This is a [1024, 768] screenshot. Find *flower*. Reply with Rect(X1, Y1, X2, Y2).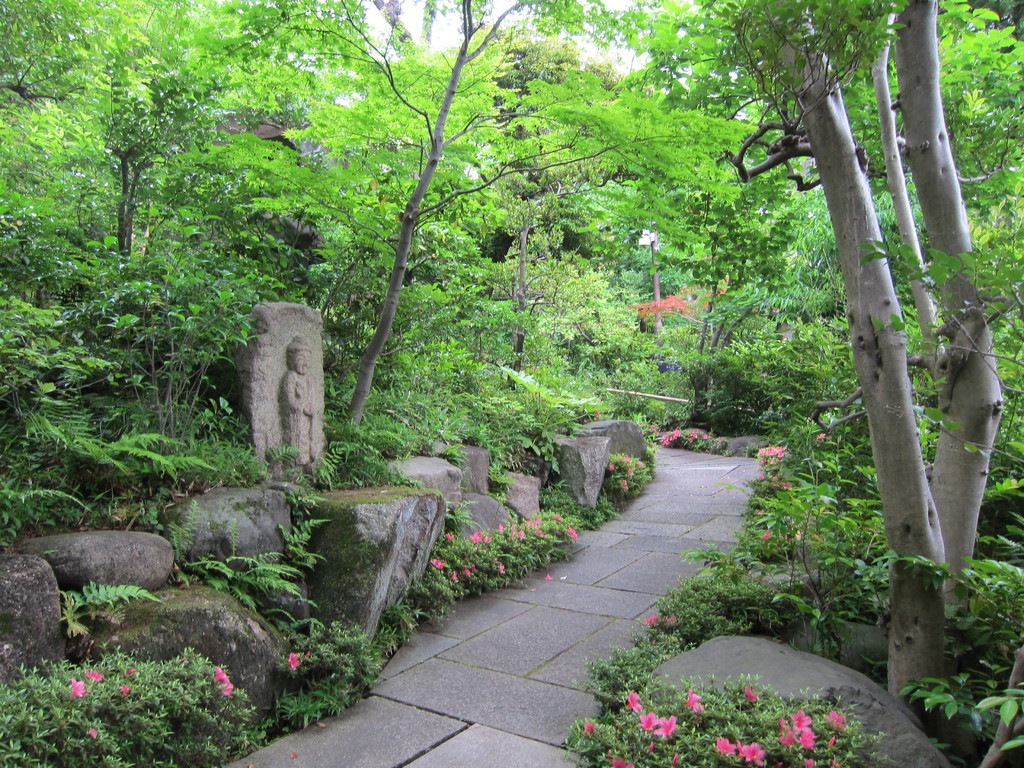
Rect(225, 680, 234, 698).
